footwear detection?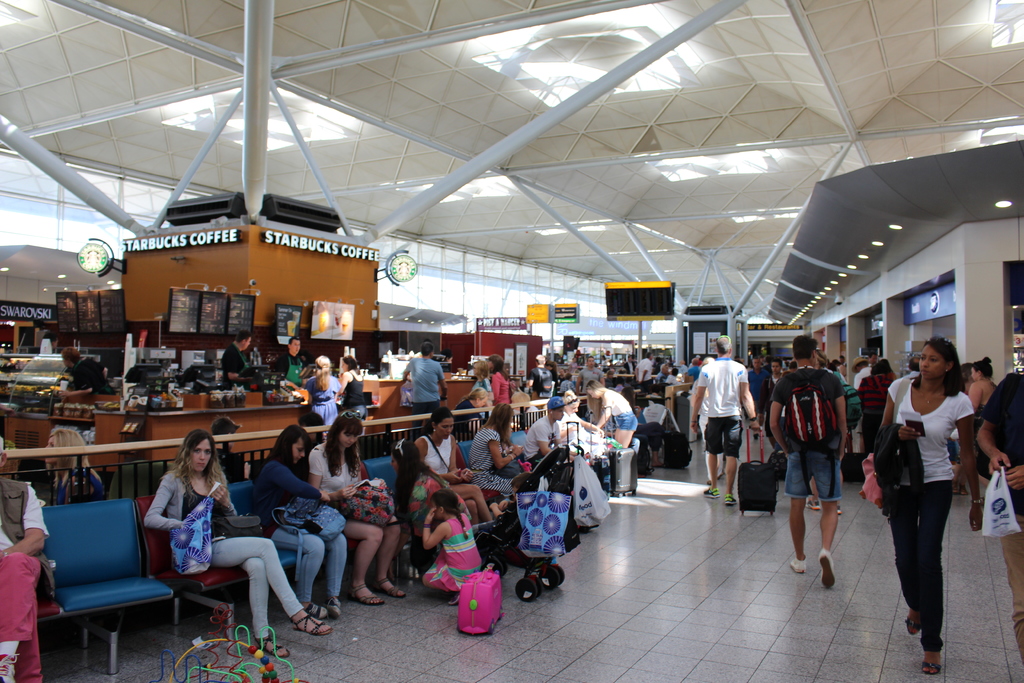
detection(788, 558, 806, 572)
